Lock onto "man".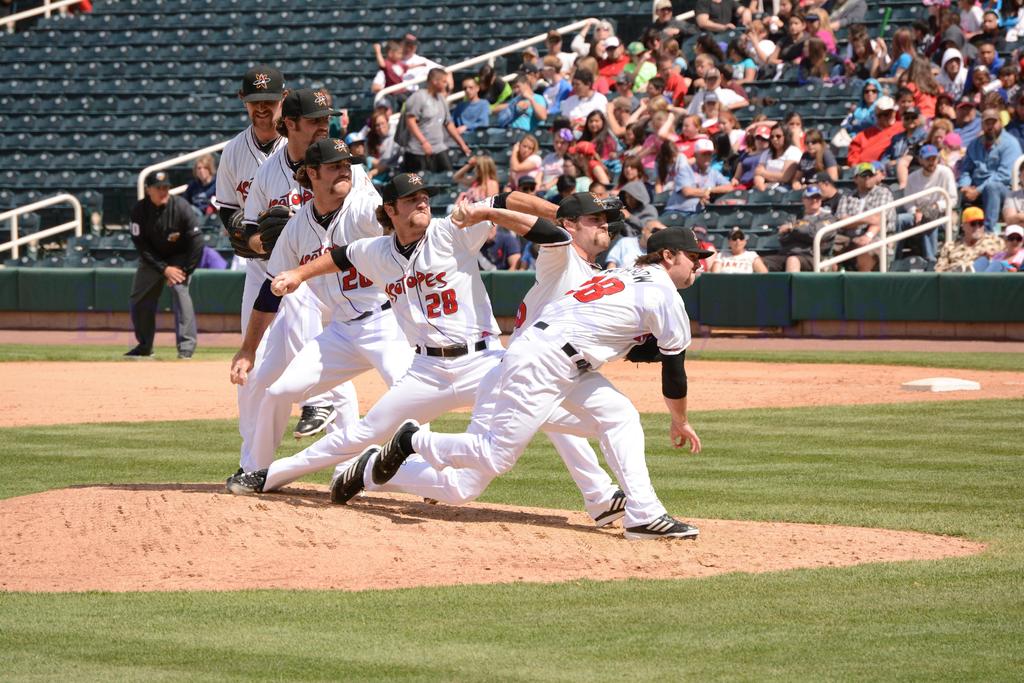
Locked: left=369, top=227, right=714, bottom=537.
